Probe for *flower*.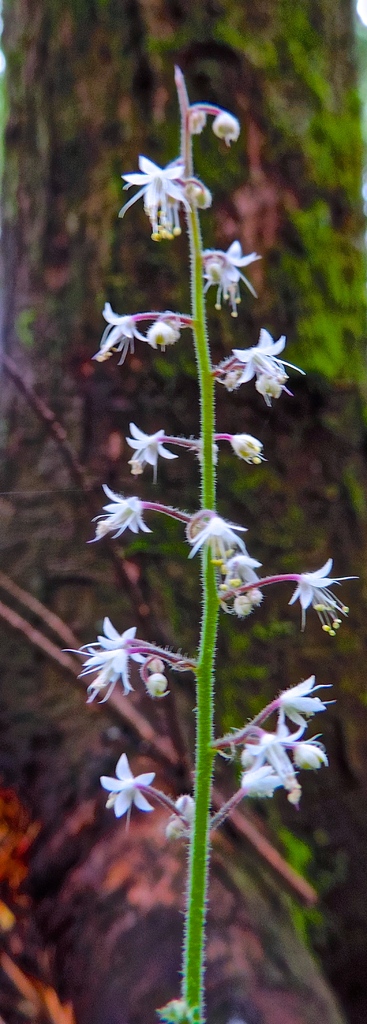
Probe result: Rect(80, 474, 152, 554).
